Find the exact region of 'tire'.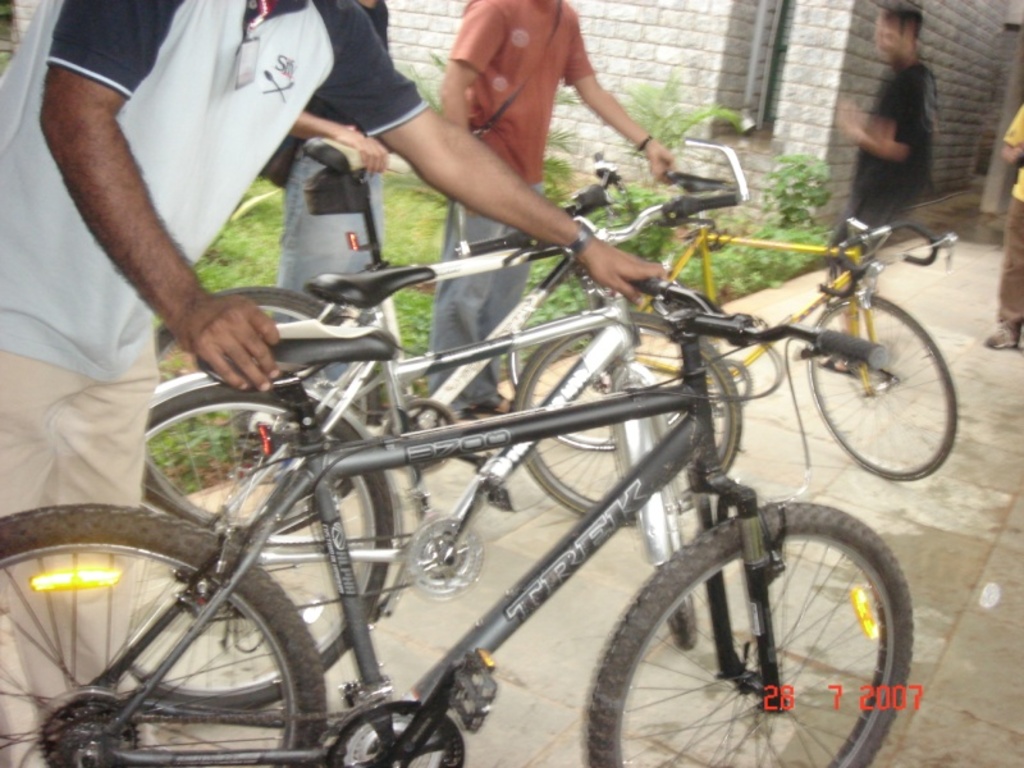
Exact region: bbox=(515, 315, 741, 525).
